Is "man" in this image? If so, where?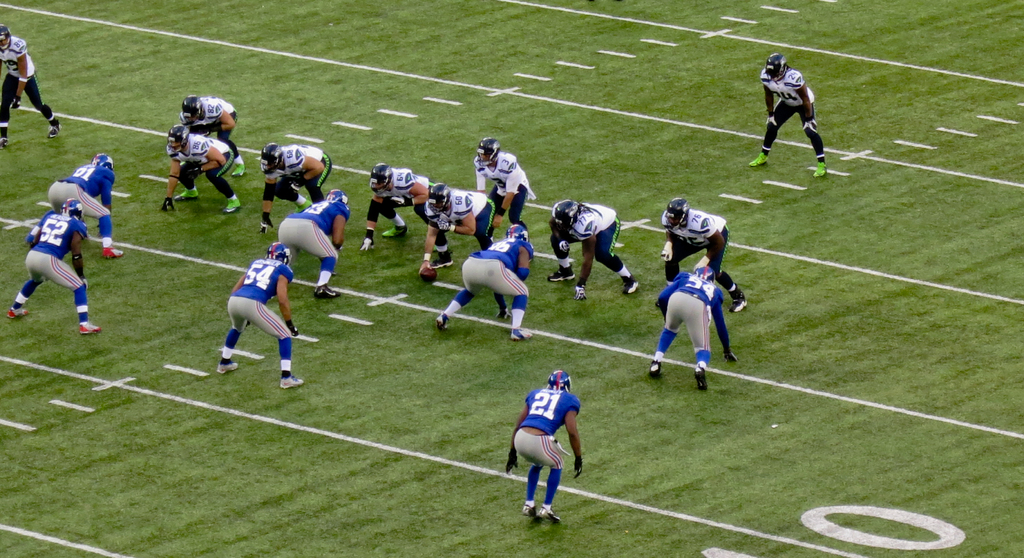
Yes, at BBox(162, 122, 239, 213).
